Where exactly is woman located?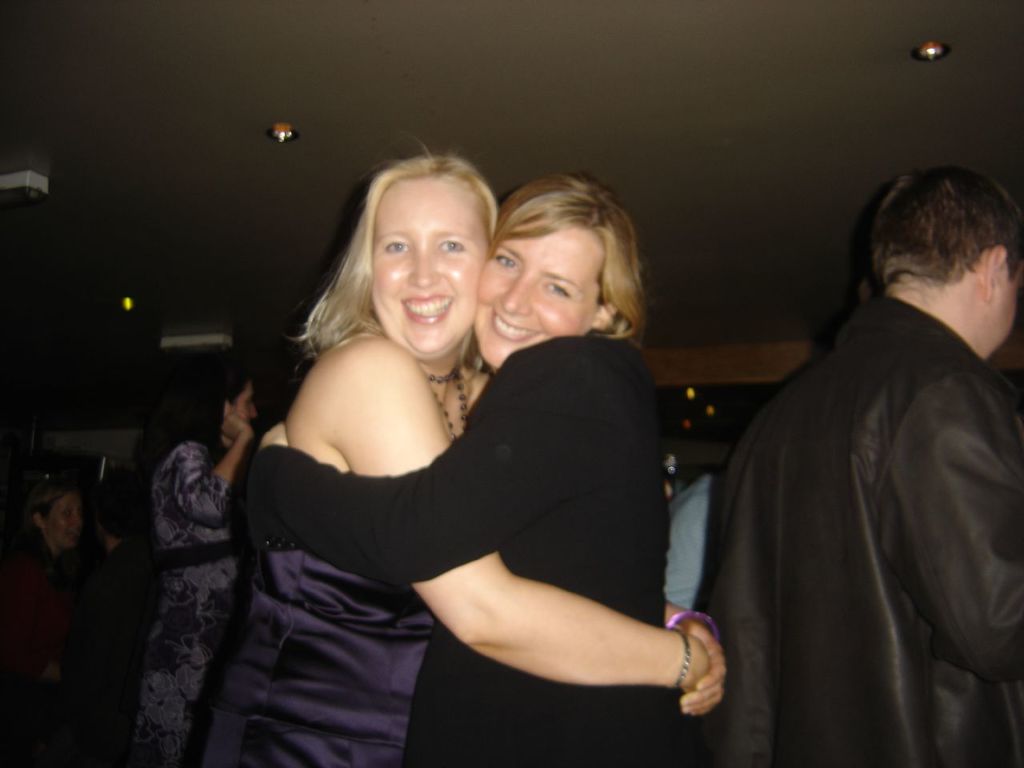
Its bounding box is [x1=130, y1=351, x2=254, y2=767].
